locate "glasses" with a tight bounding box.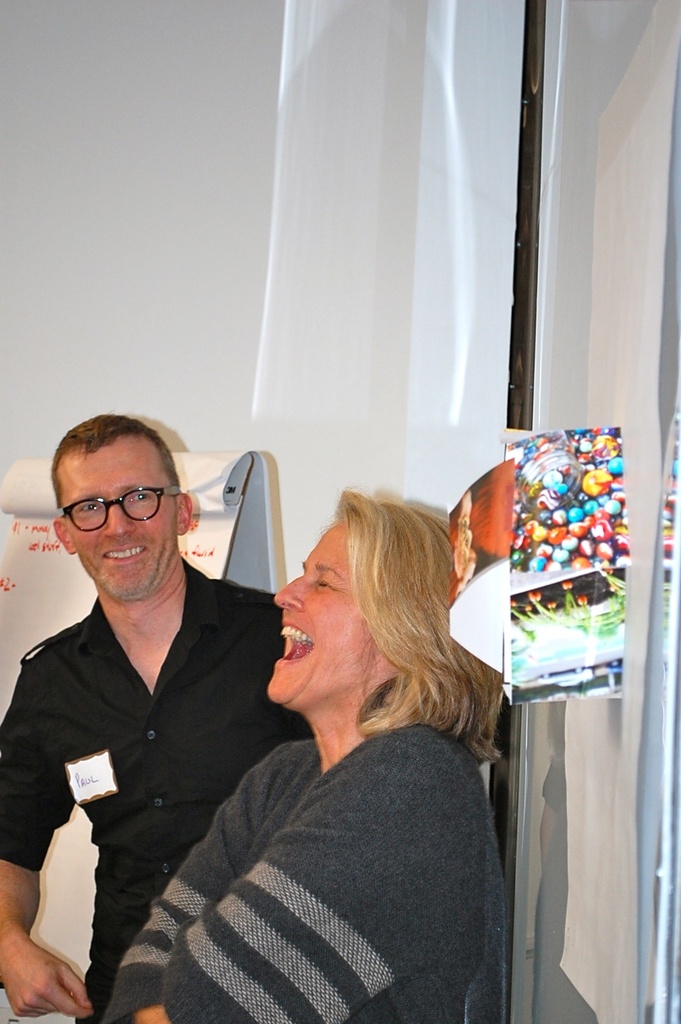
bbox=[49, 481, 168, 536].
